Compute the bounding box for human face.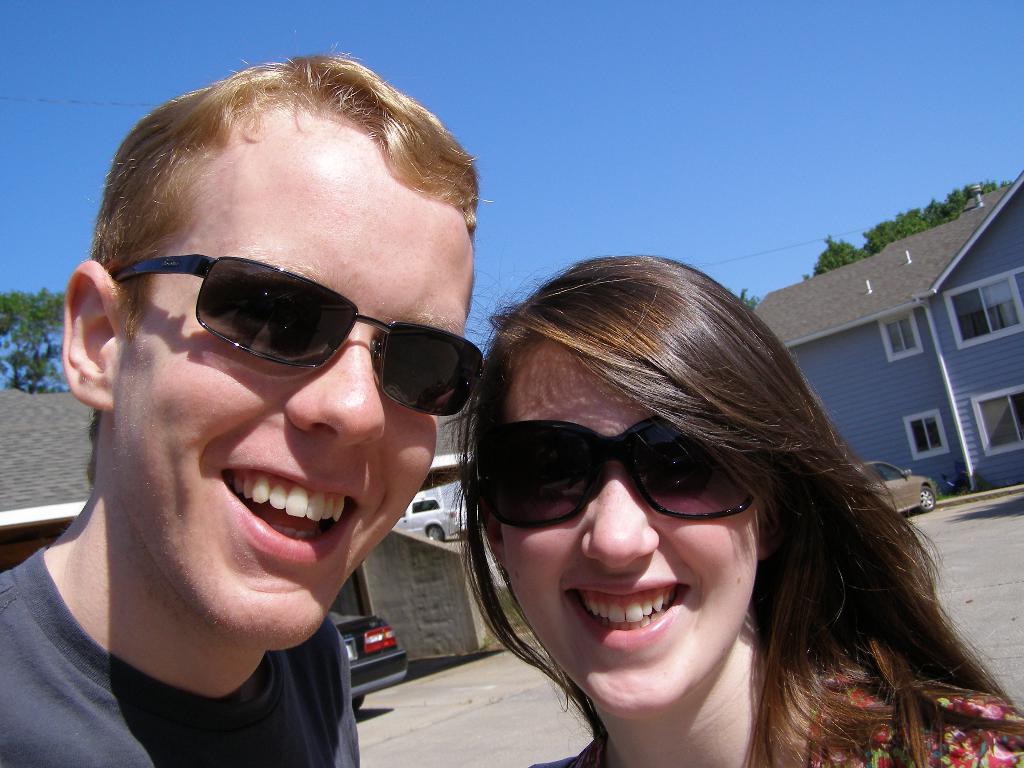
Rect(499, 337, 765, 716).
